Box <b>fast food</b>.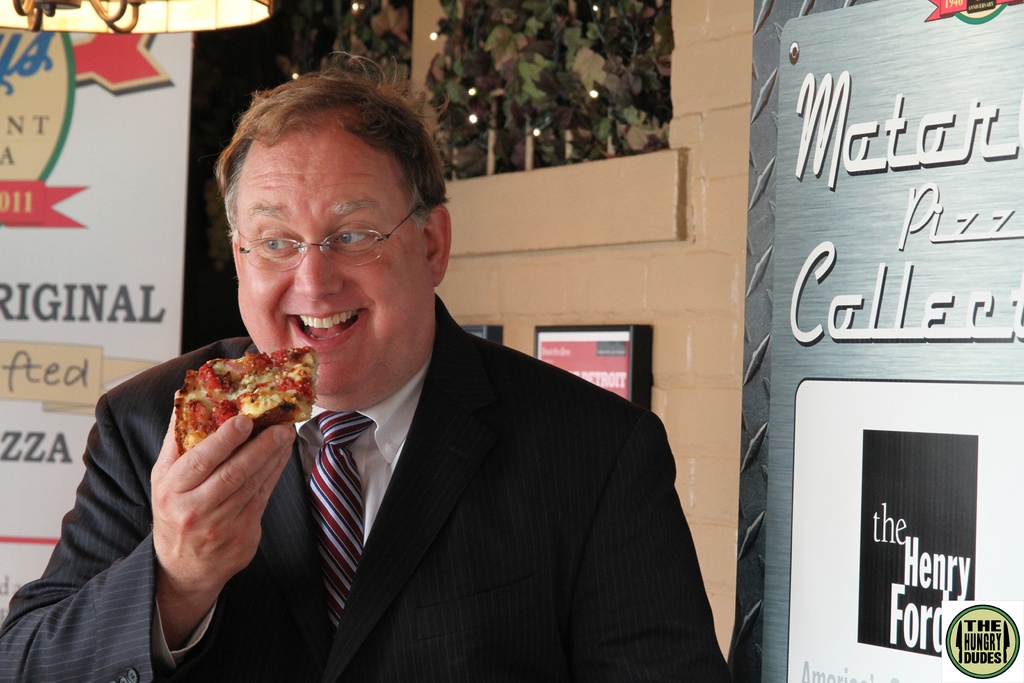
{"left": 147, "top": 342, "right": 307, "bottom": 449}.
